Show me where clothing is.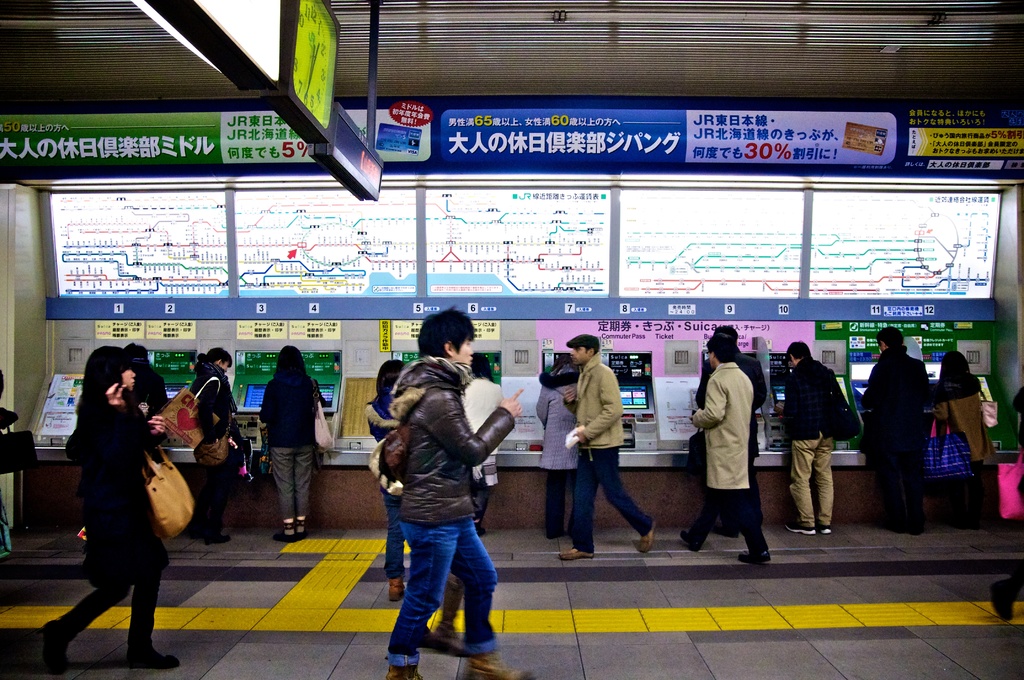
clothing is at left=368, top=349, right=513, bottom=667.
